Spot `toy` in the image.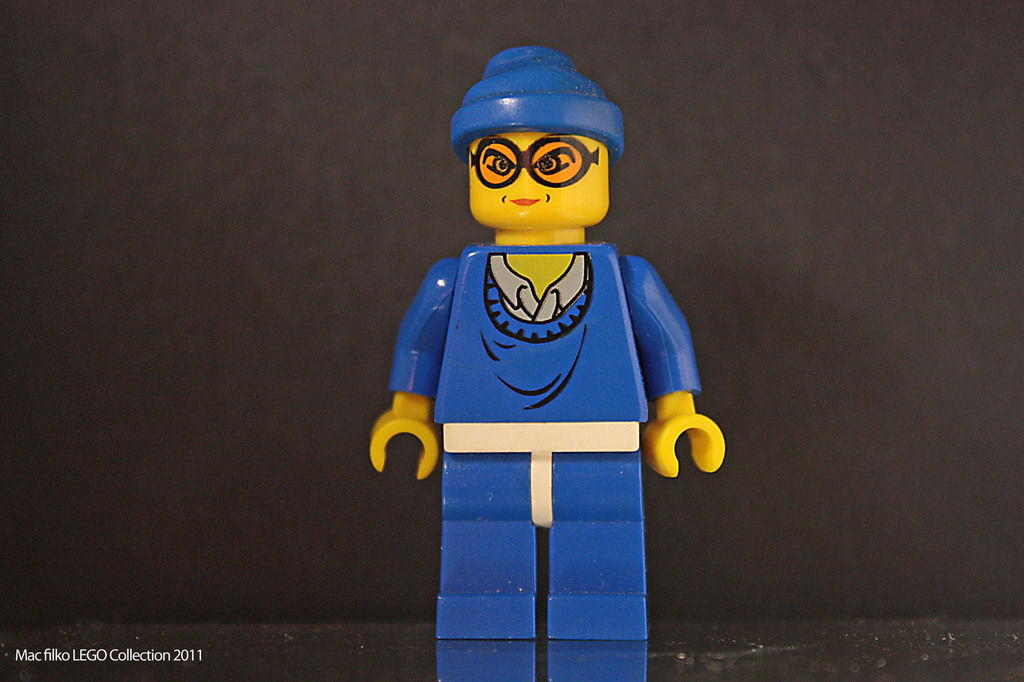
`toy` found at Rect(370, 42, 710, 671).
